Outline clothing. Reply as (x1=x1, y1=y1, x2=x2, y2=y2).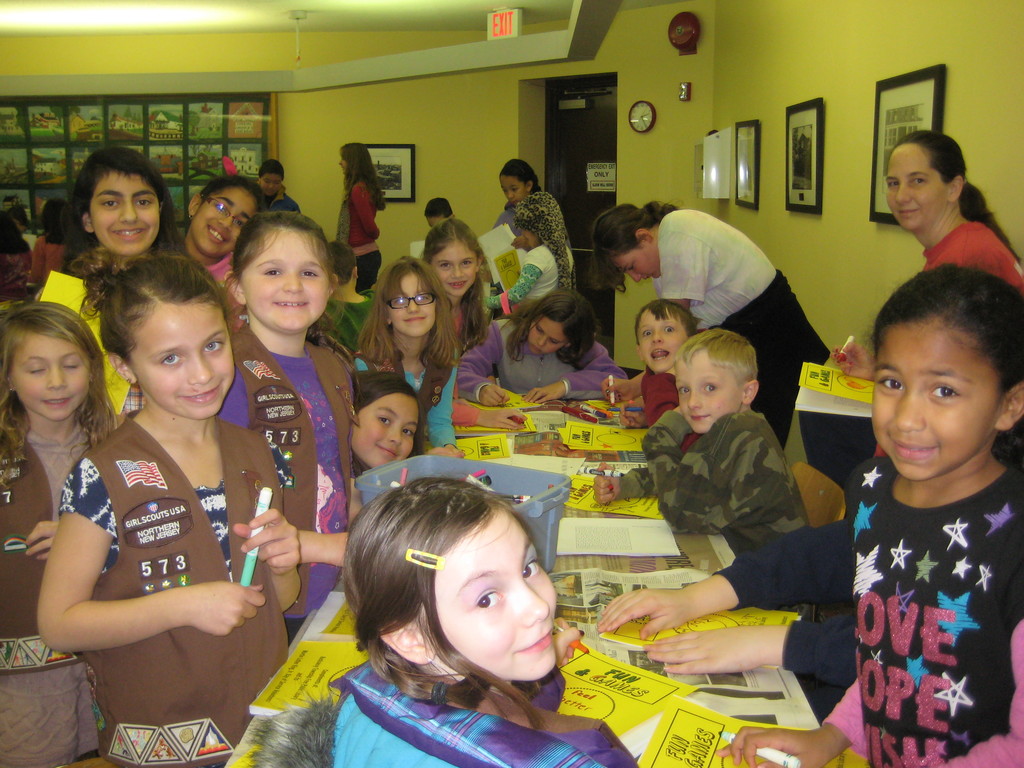
(x1=474, y1=188, x2=578, y2=324).
